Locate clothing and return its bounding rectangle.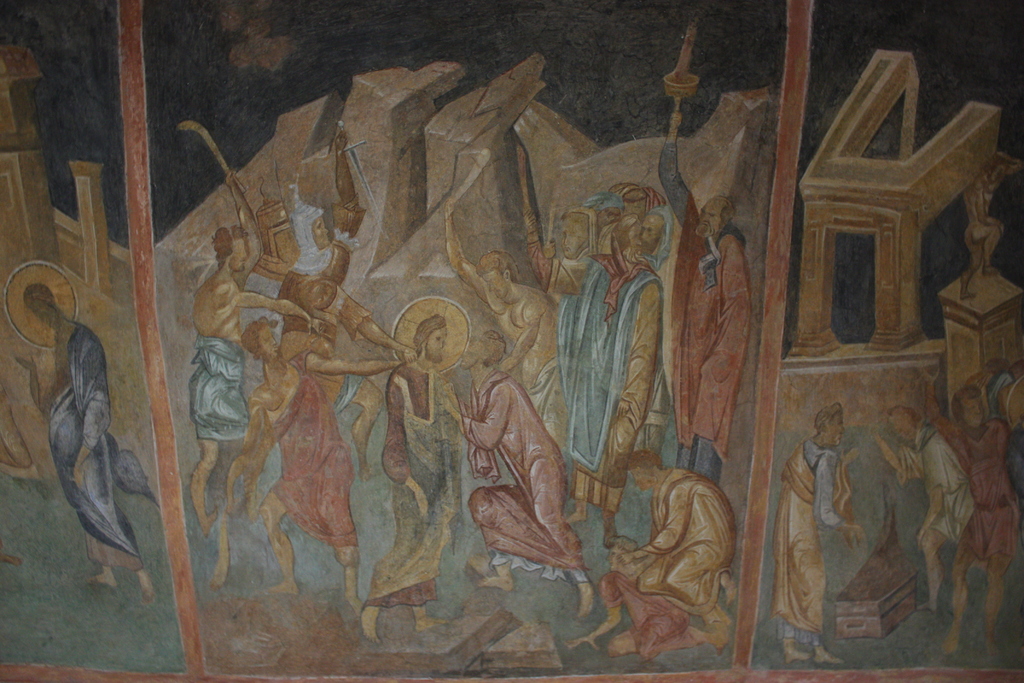
left=599, top=573, right=700, bottom=661.
